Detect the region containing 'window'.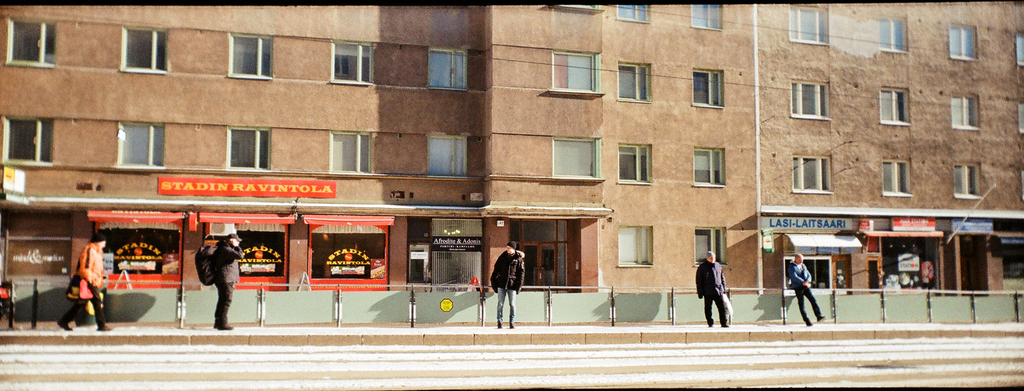
Rect(880, 88, 908, 127).
